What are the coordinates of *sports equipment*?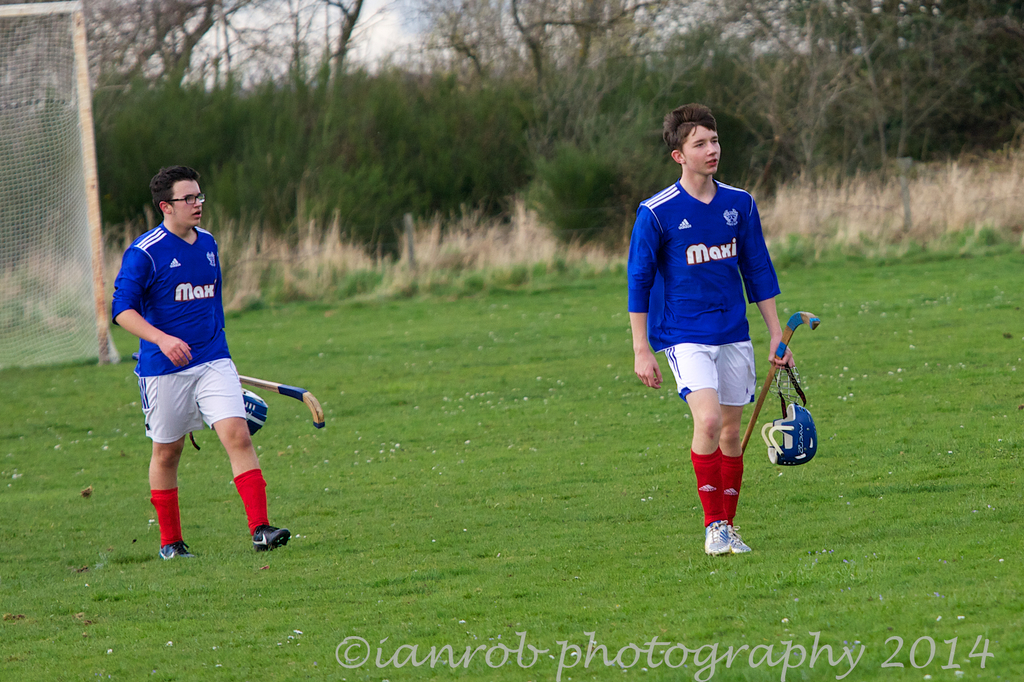
BBox(756, 361, 821, 470).
